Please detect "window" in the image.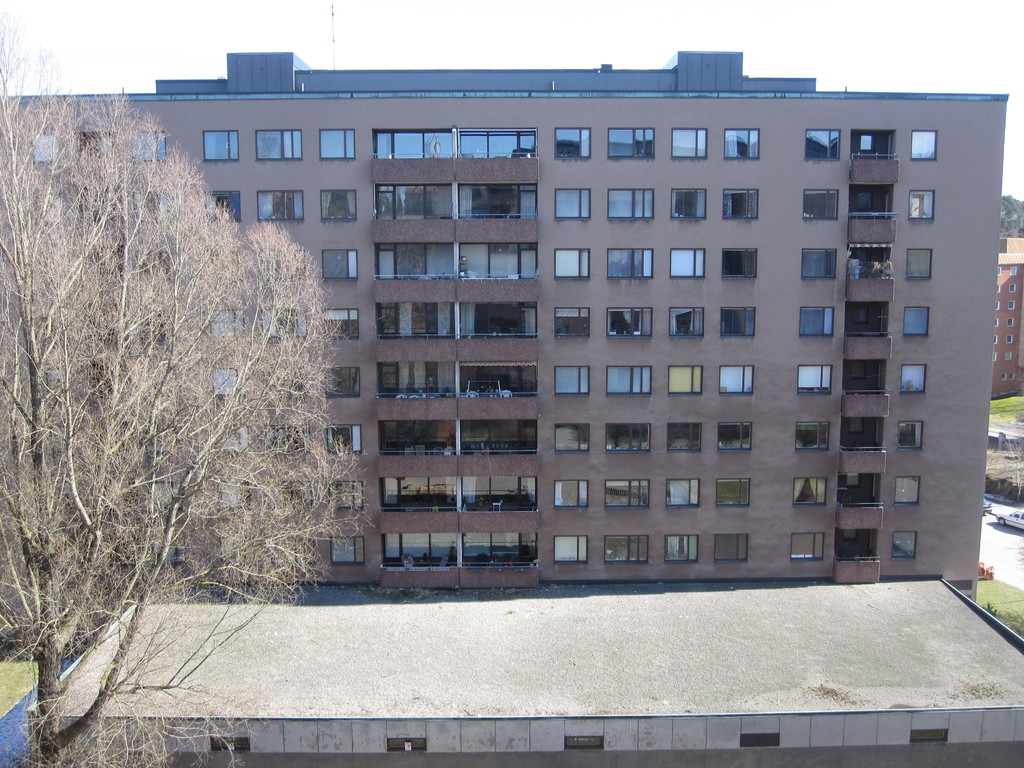
<region>604, 479, 650, 508</region>.
